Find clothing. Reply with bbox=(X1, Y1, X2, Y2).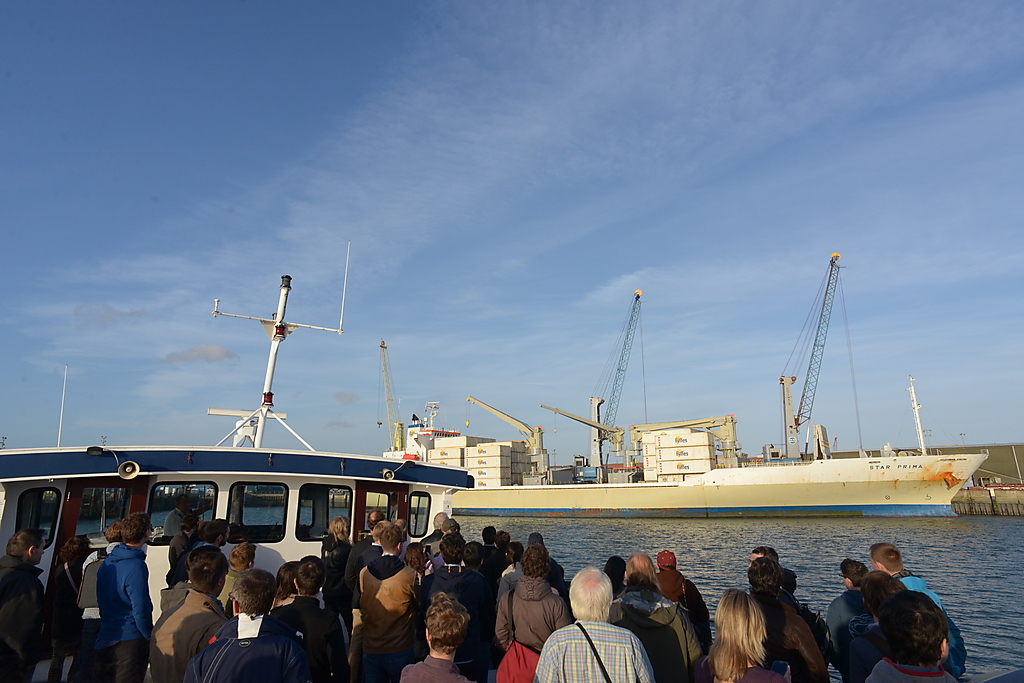
bbox=(211, 566, 240, 601).
